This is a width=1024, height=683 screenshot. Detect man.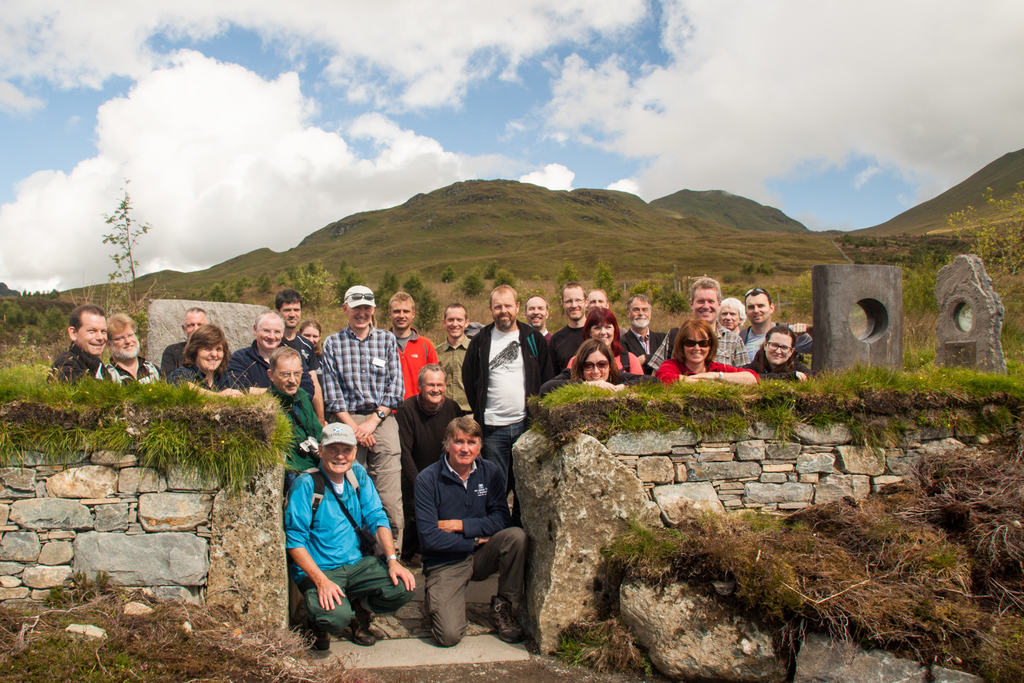
box=[737, 280, 810, 375].
